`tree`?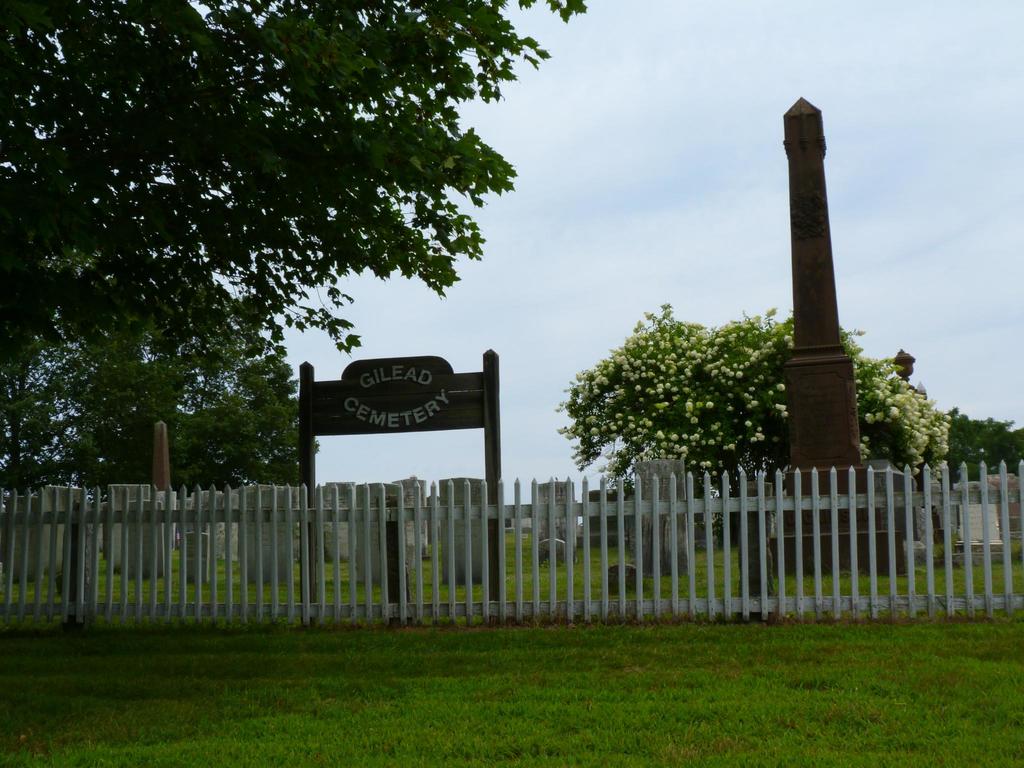
Rect(3, 0, 617, 478)
